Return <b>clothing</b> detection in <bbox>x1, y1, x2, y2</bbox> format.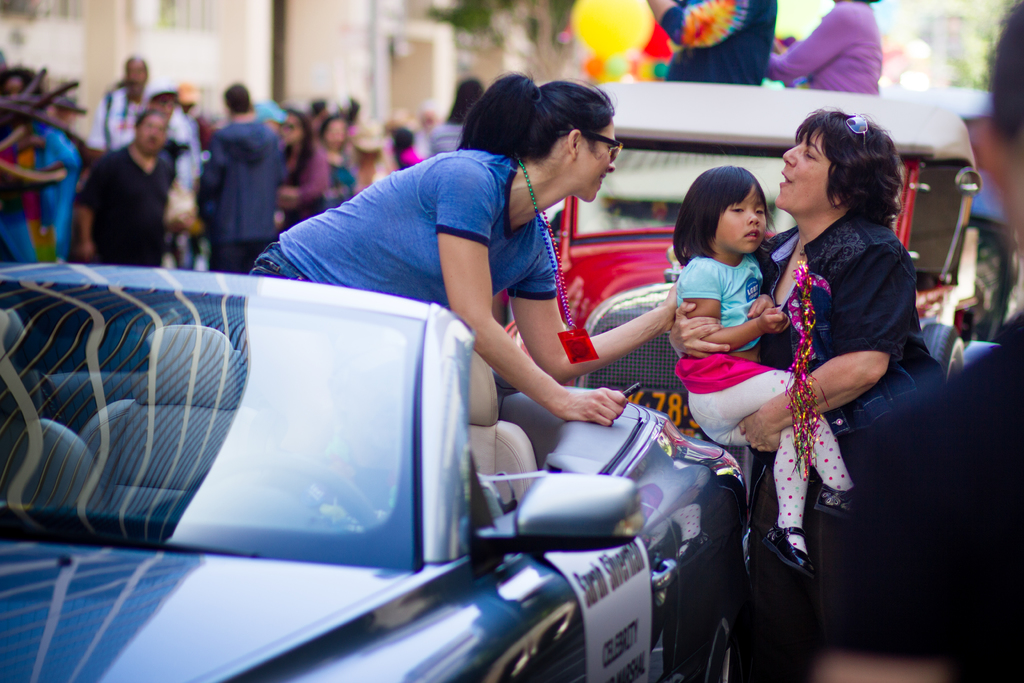
<bbox>196, 123, 278, 272</bbox>.
